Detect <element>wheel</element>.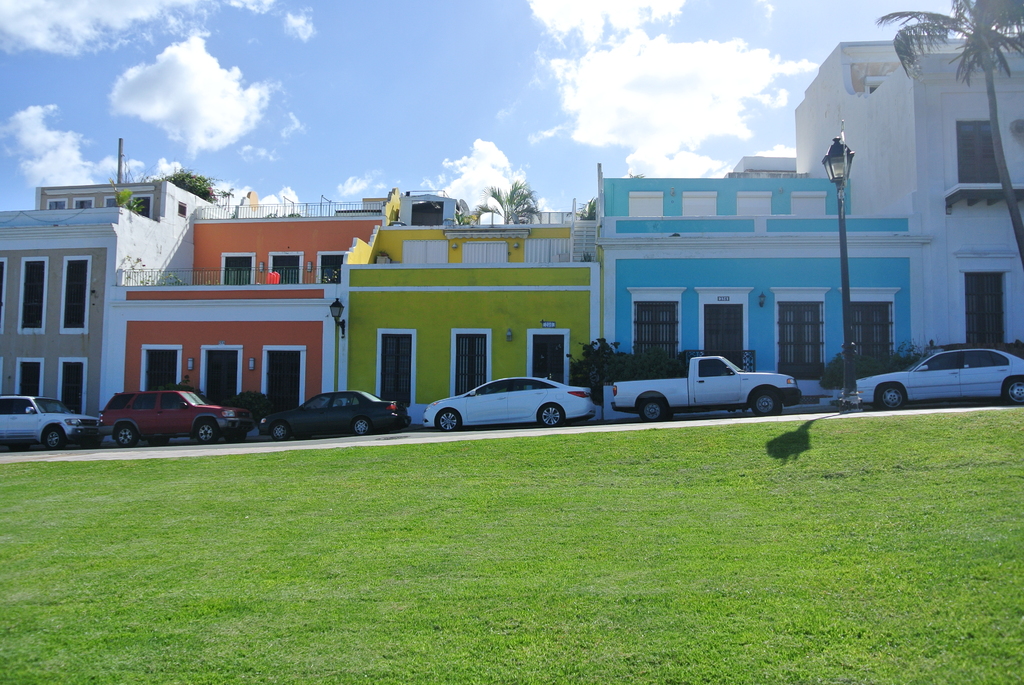
Detected at box=[43, 425, 64, 446].
